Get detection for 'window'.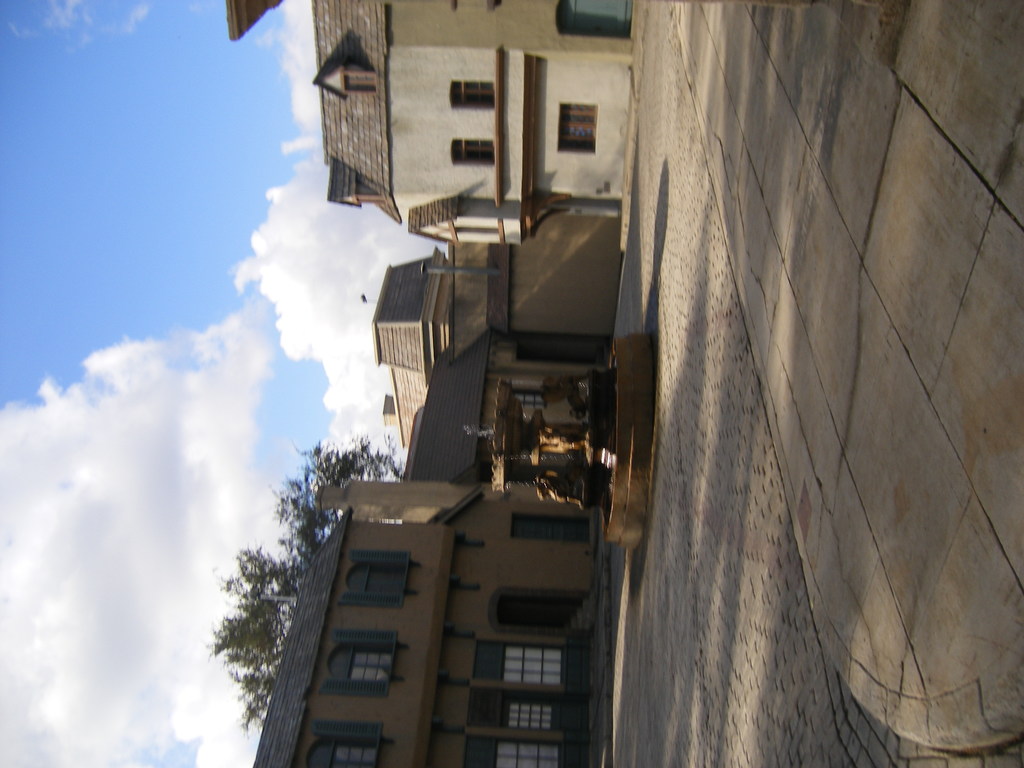
Detection: l=473, t=691, r=558, b=728.
